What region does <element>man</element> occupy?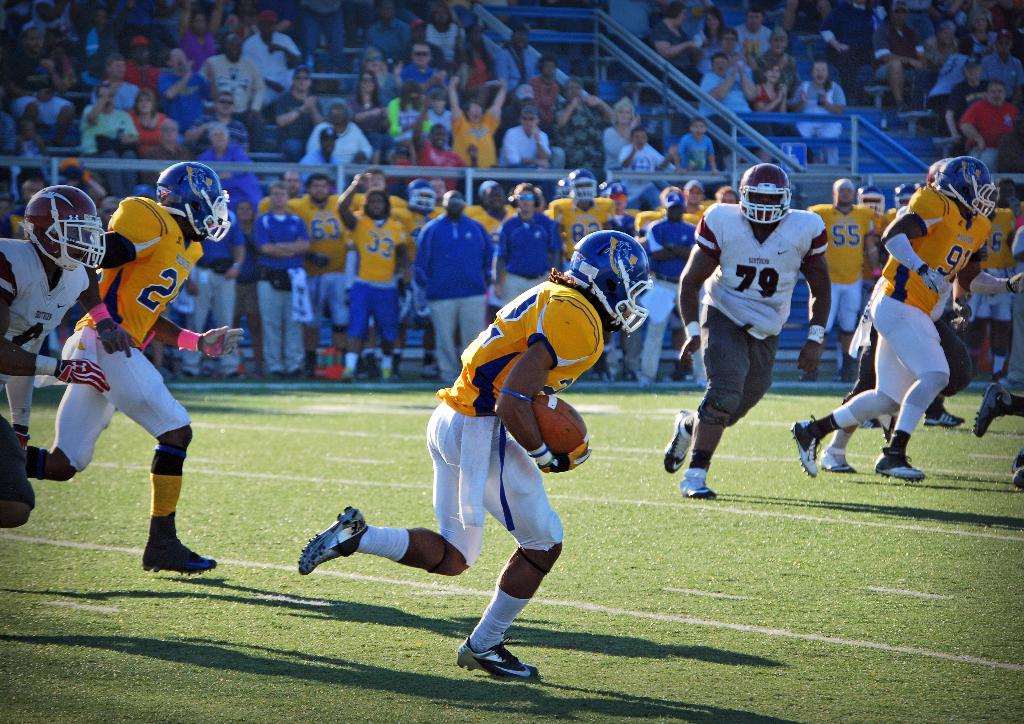
bbox=(415, 191, 492, 382).
